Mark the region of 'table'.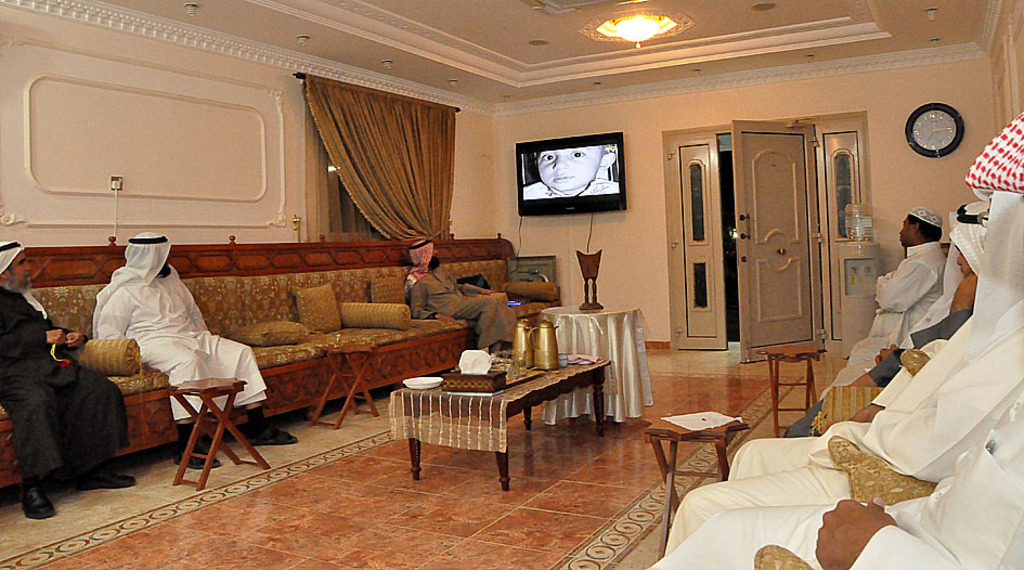
Region: rect(163, 373, 276, 491).
